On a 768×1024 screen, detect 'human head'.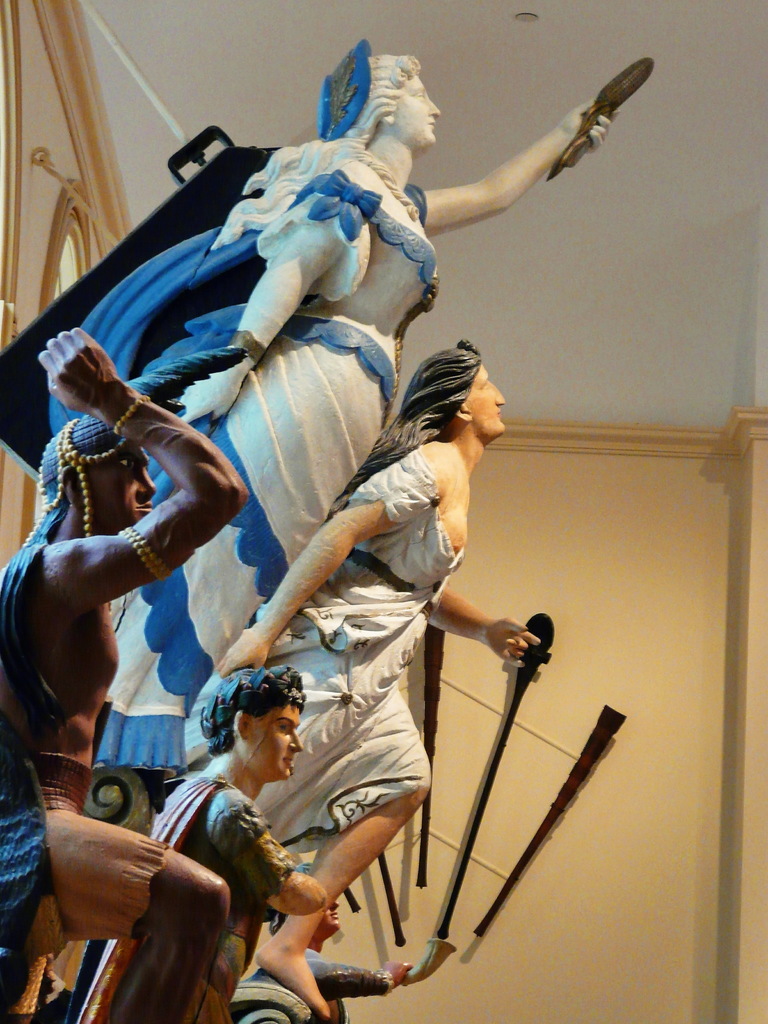
(x1=33, y1=408, x2=154, y2=540).
